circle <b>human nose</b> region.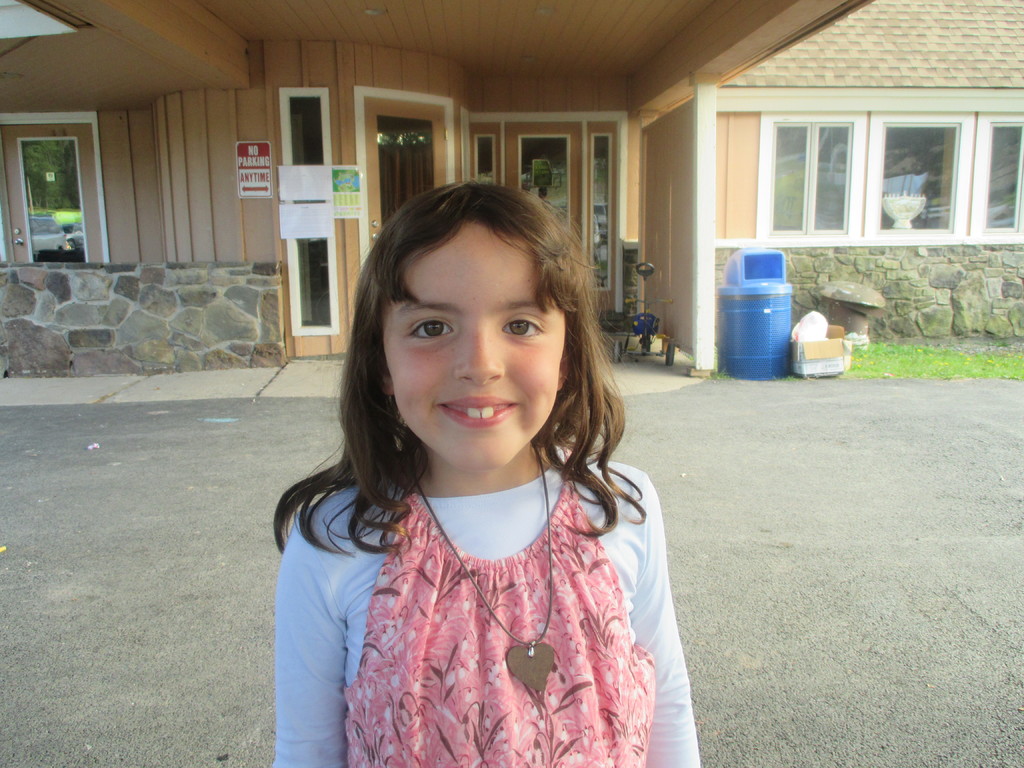
Region: bbox(452, 321, 512, 388).
